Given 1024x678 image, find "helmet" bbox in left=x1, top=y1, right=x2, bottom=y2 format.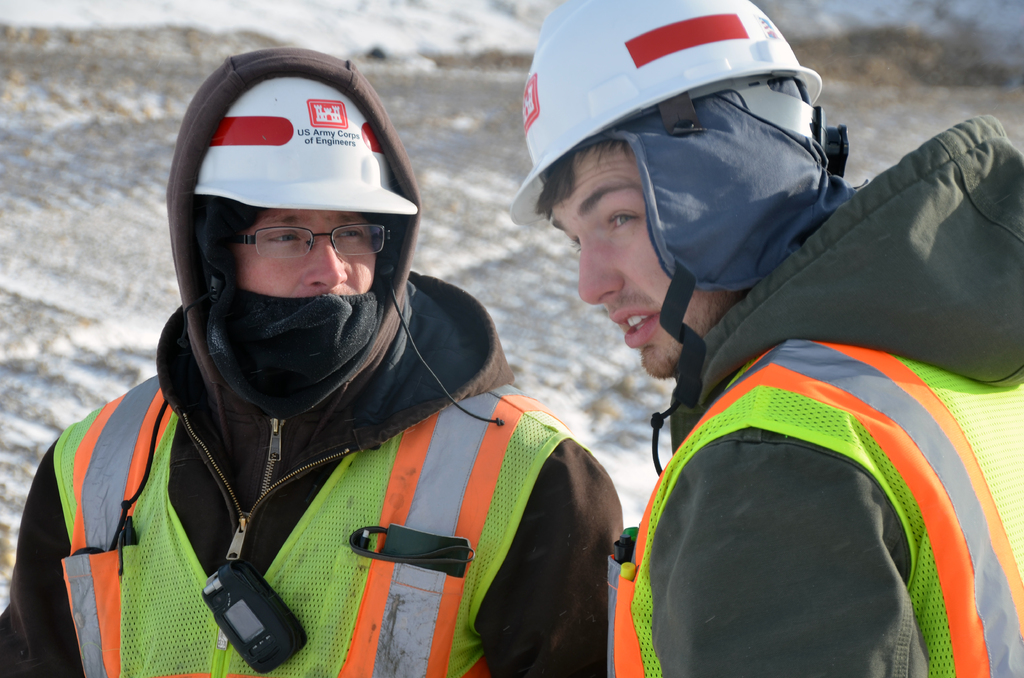
left=503, top=0, right=826, bottom=236.
